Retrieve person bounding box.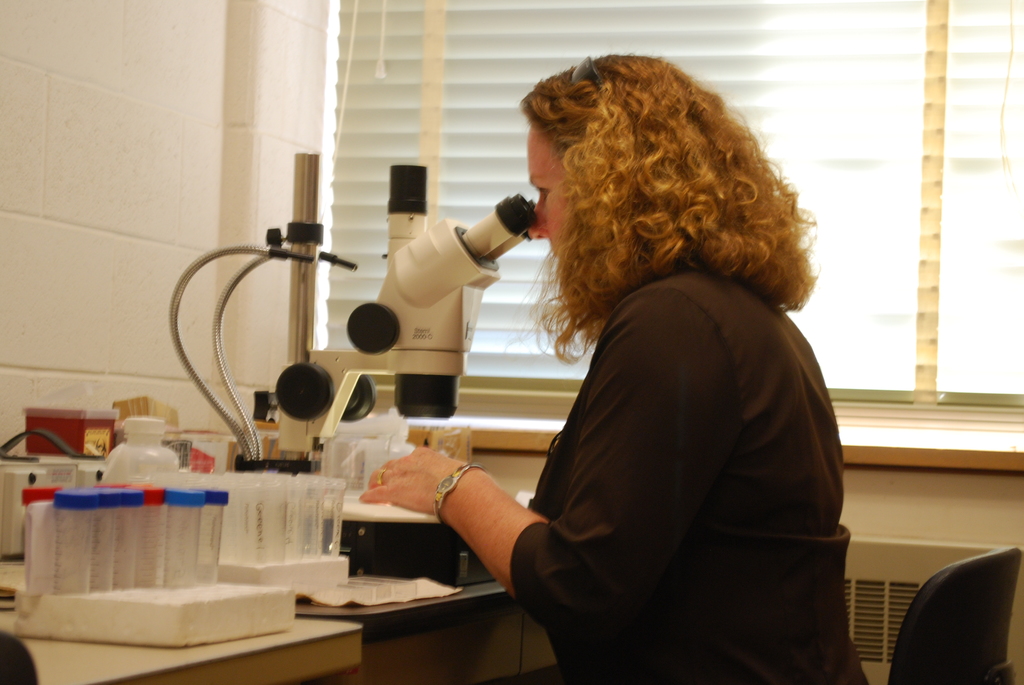
Bounding box: <box>394,59,849,659</box>.
